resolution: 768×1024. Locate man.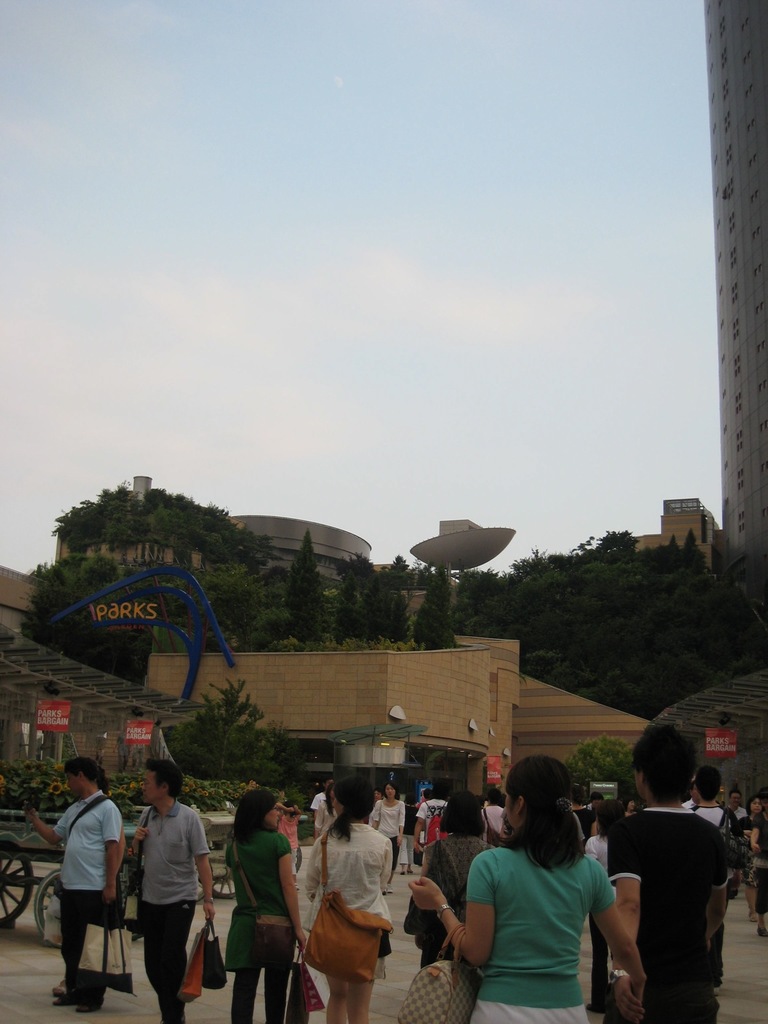
l=602, t=727, r=728, b=1023.
